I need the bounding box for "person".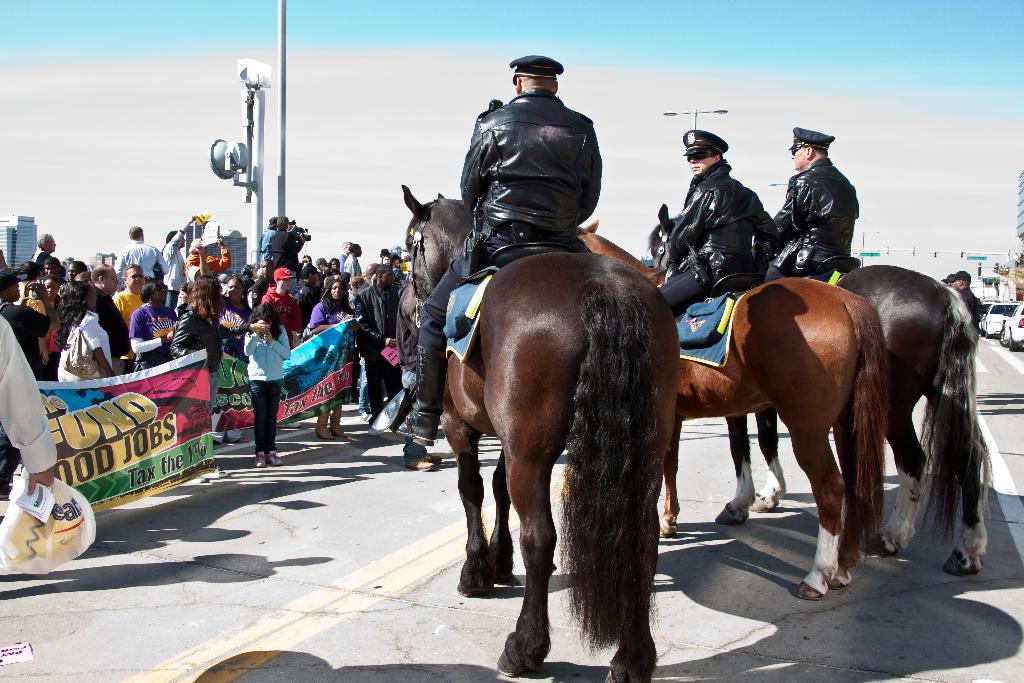
Here it is: left=339, top=241, right=350, bottom=266.
